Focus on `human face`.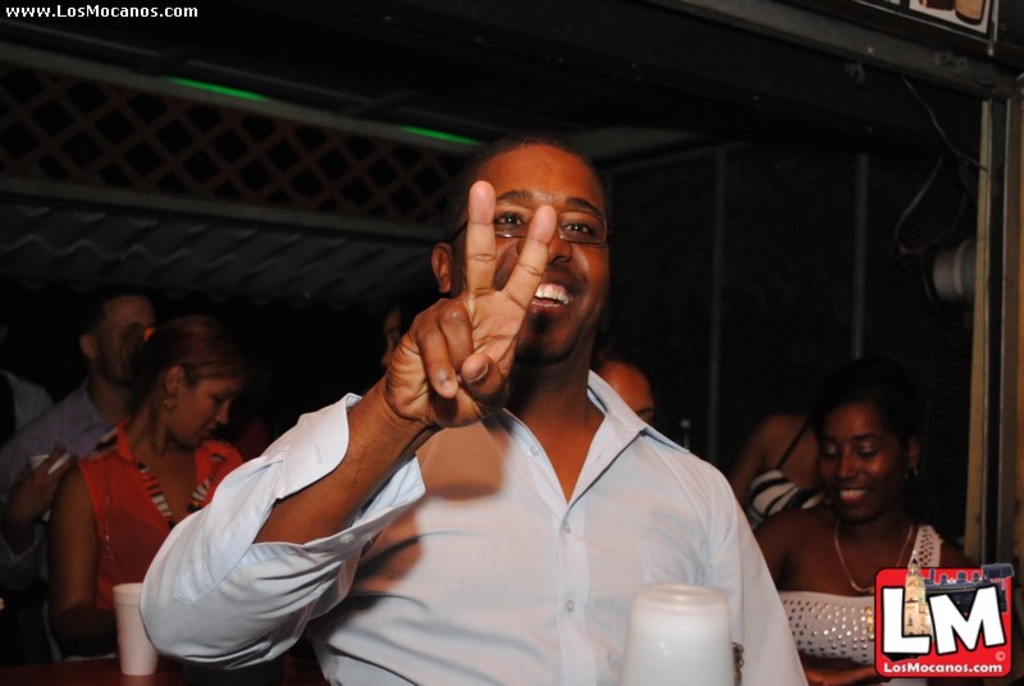
Focused at l=815, t=401, r=904, b=518.
